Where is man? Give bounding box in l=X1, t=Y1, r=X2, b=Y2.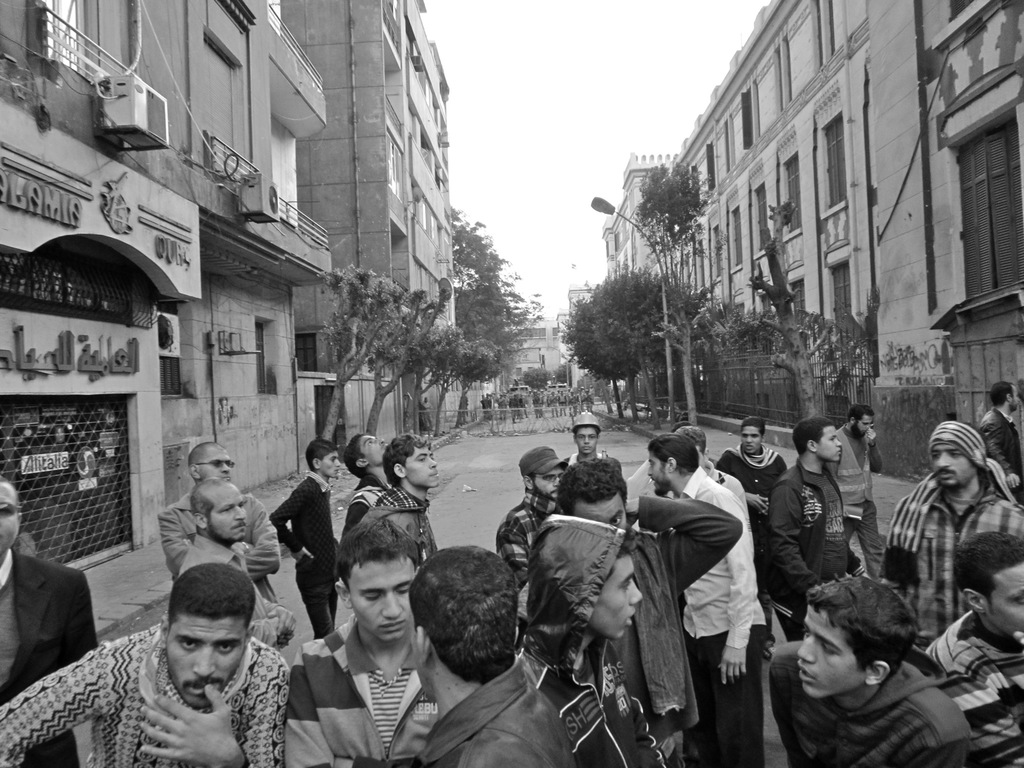
l=360, t=431, r=450, b=582.
